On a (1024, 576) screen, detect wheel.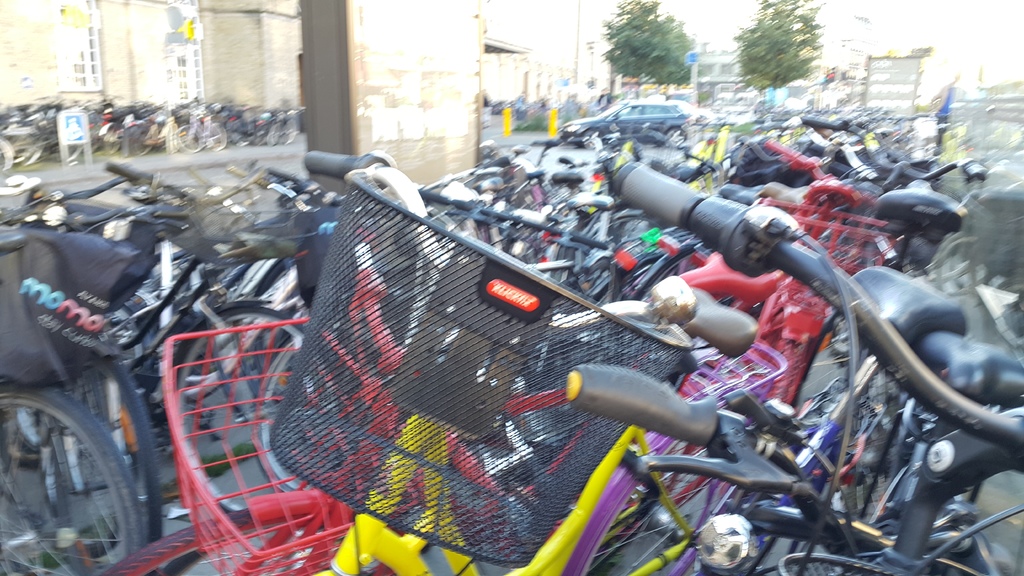
rect(583, 128, 601, 146).
